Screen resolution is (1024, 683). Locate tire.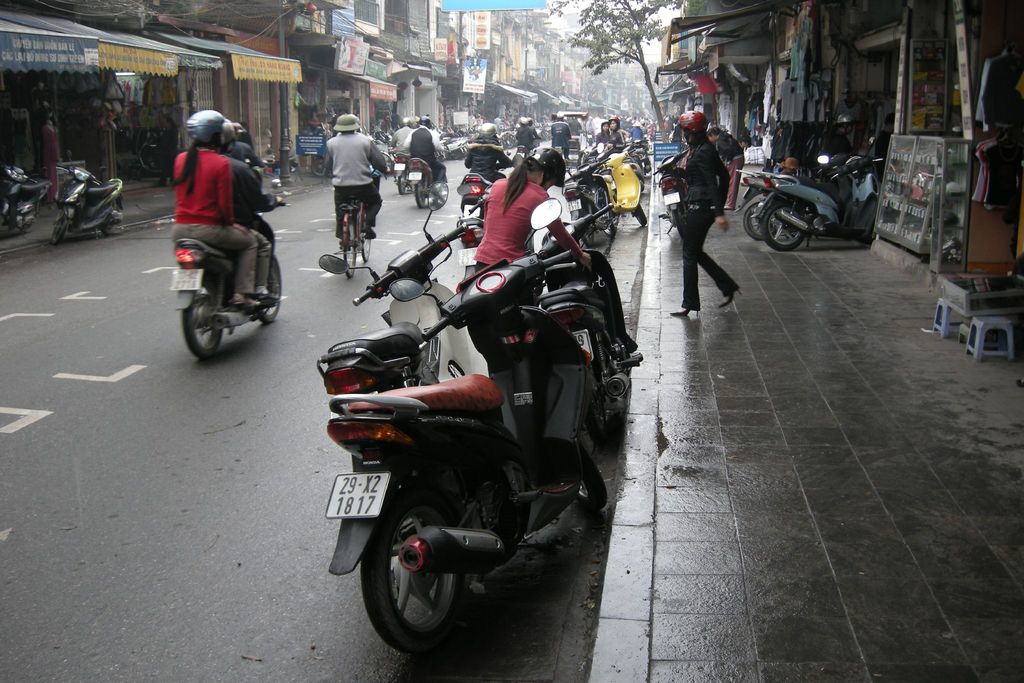
pyautogui.locateOnScreen(337, 490, 484, 657).
